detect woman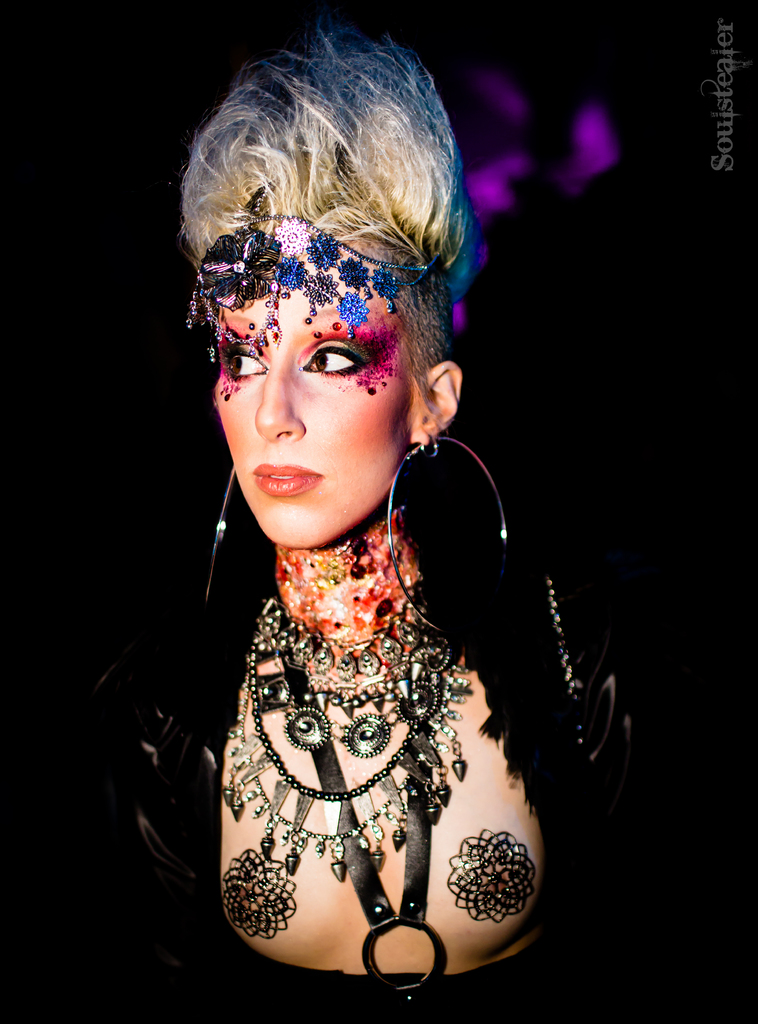
x1=131, y1=50, x2=610, y2=981
